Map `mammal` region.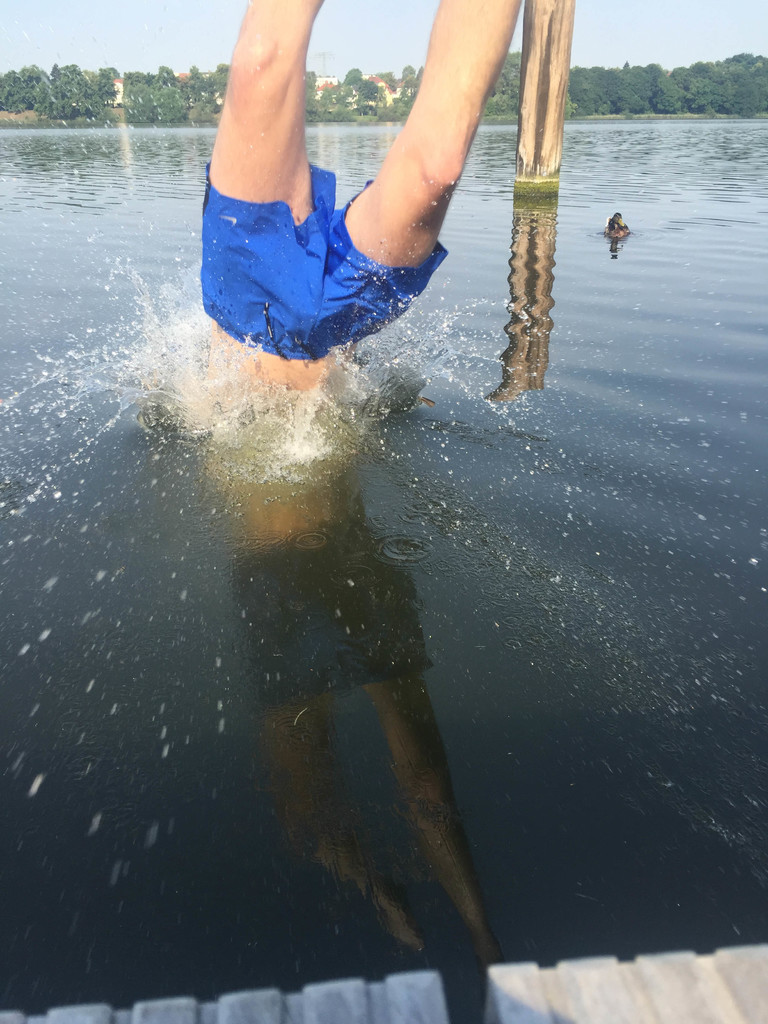
Mapped to 605, 209, 625, 232.
